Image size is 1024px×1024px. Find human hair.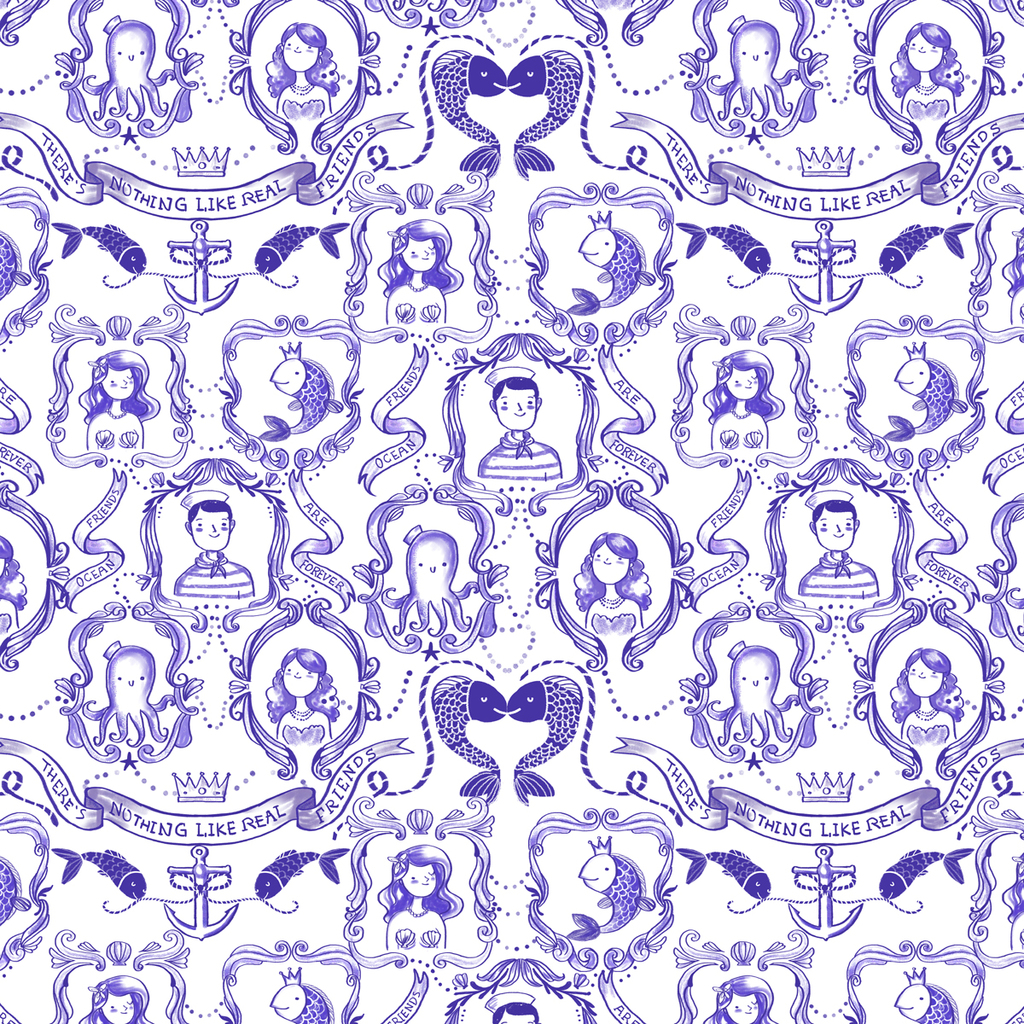
(x1=573, y1=536, x2=657, y2=613).
